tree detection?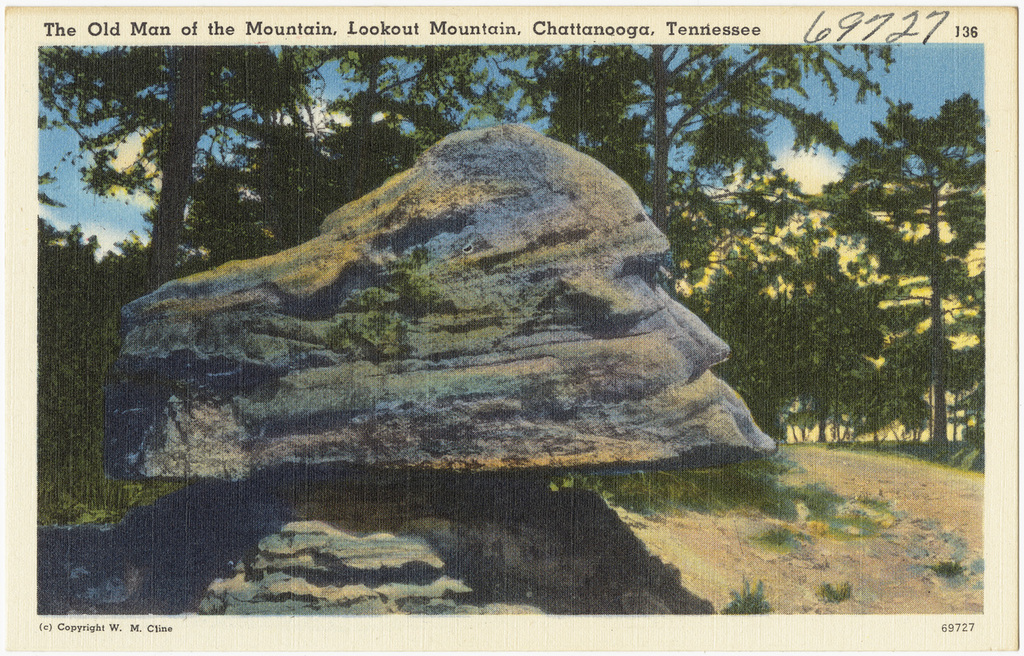
<bbox>152, 123, 373, 243</bbox>
